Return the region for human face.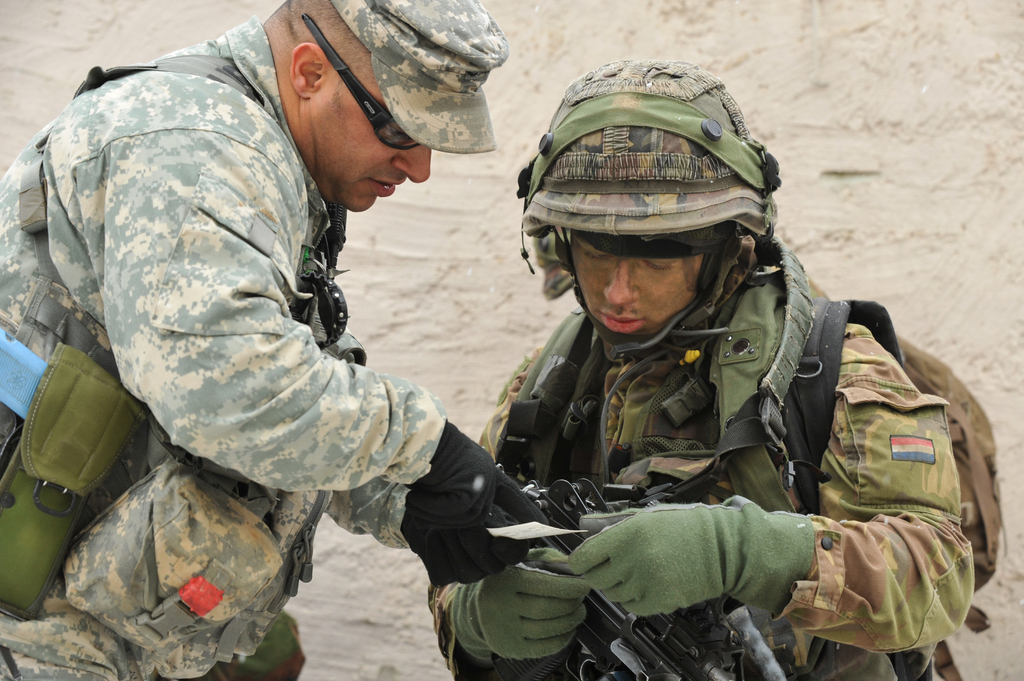
309 81 433 212.
